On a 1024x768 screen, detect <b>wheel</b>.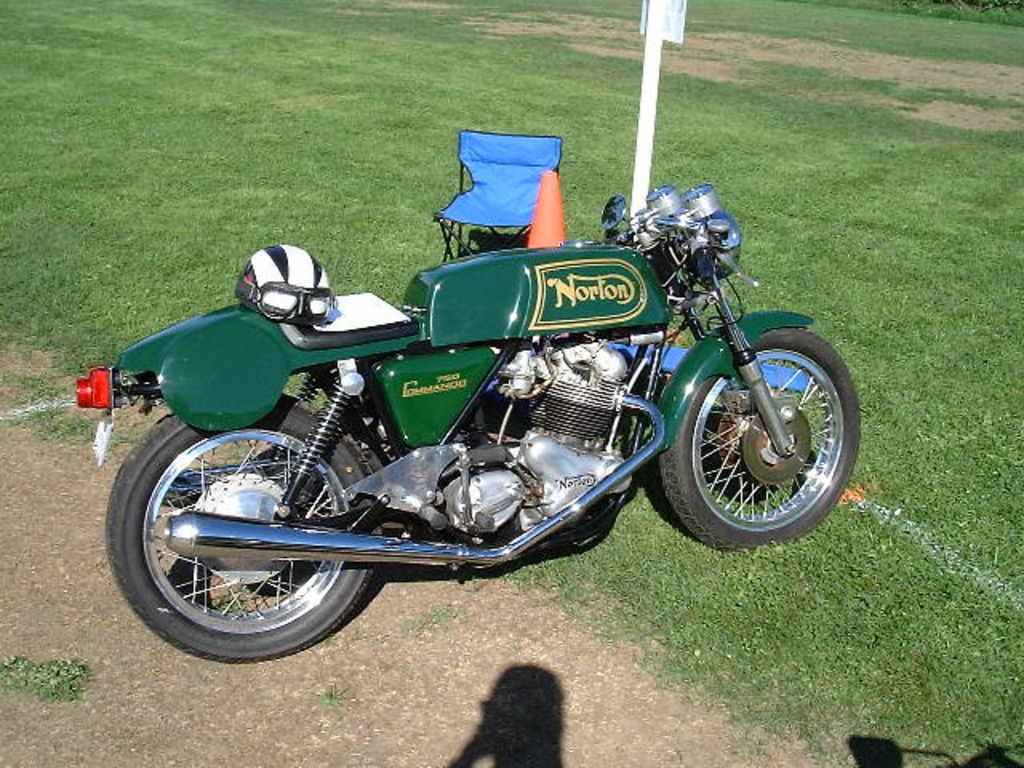
x1=106 y1=389 x2=382 y2=662.
